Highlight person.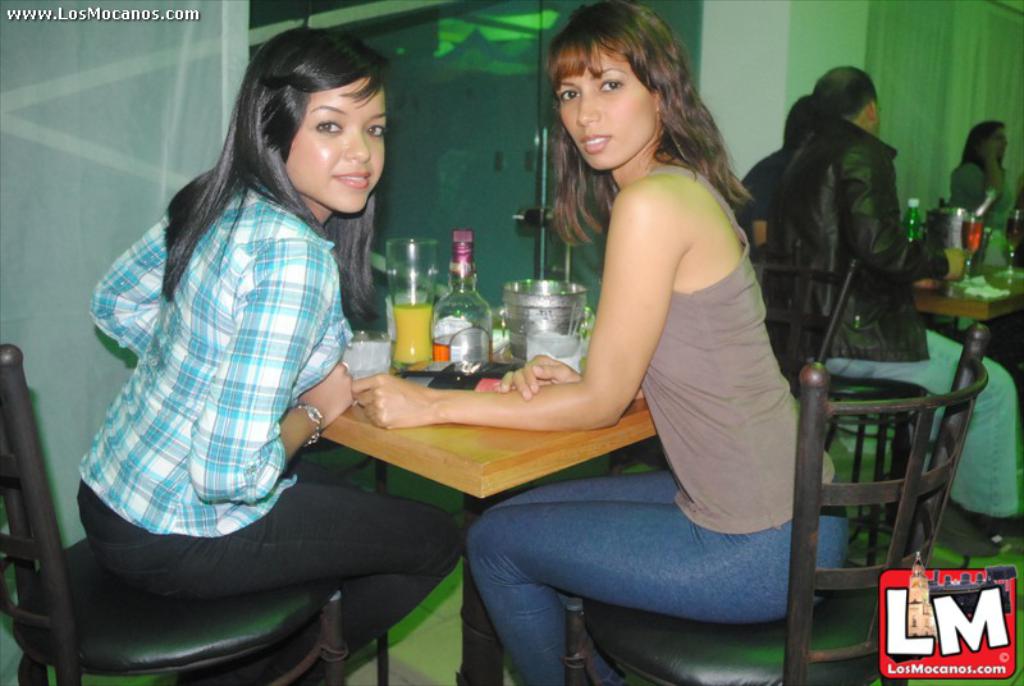
Highlighted region: (left=955, top=118, right=1007, bottom=219).
